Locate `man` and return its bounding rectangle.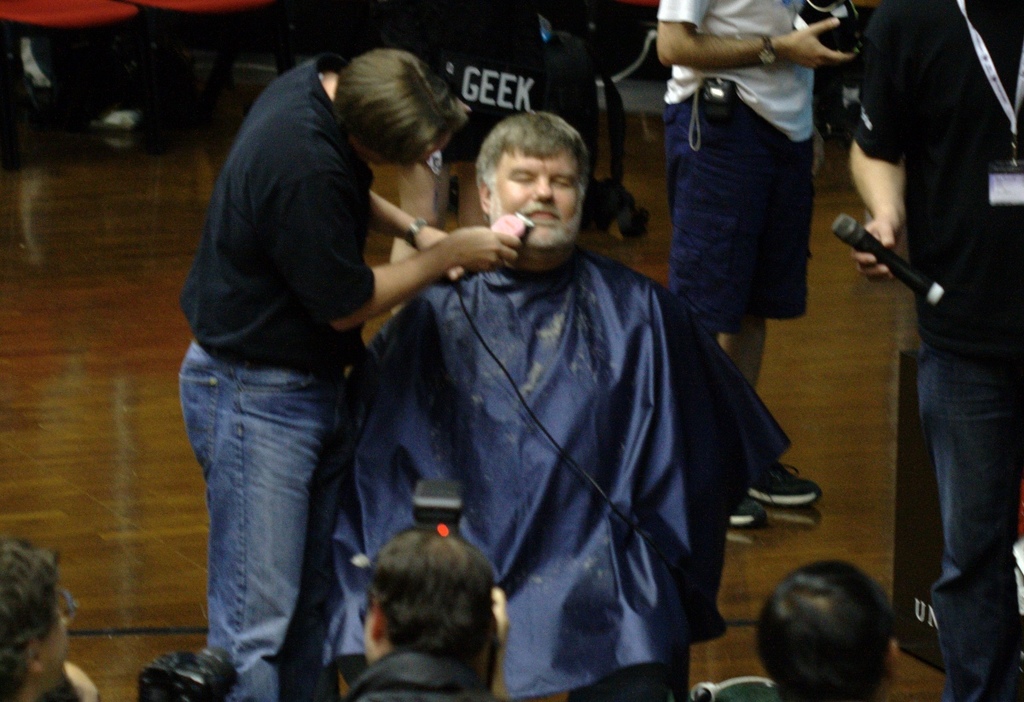
(left=0, top=537, right=101, bottom=701).
